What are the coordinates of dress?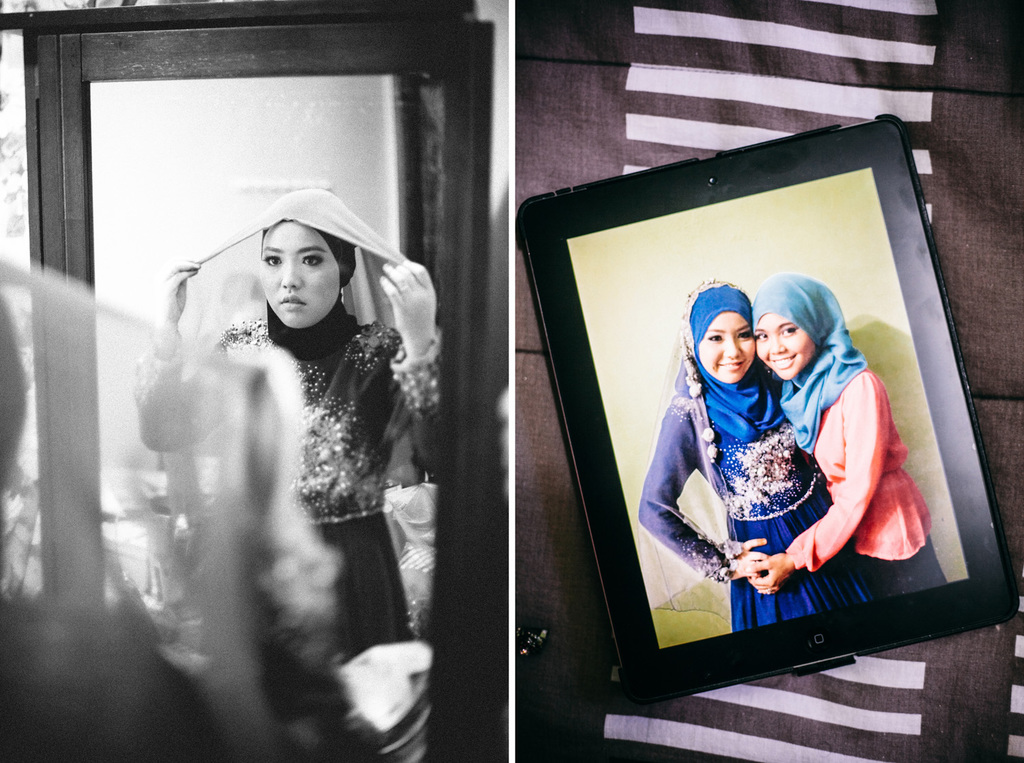
{"left": 637, "top": 392, "right": 872, "bottom": 634}.
